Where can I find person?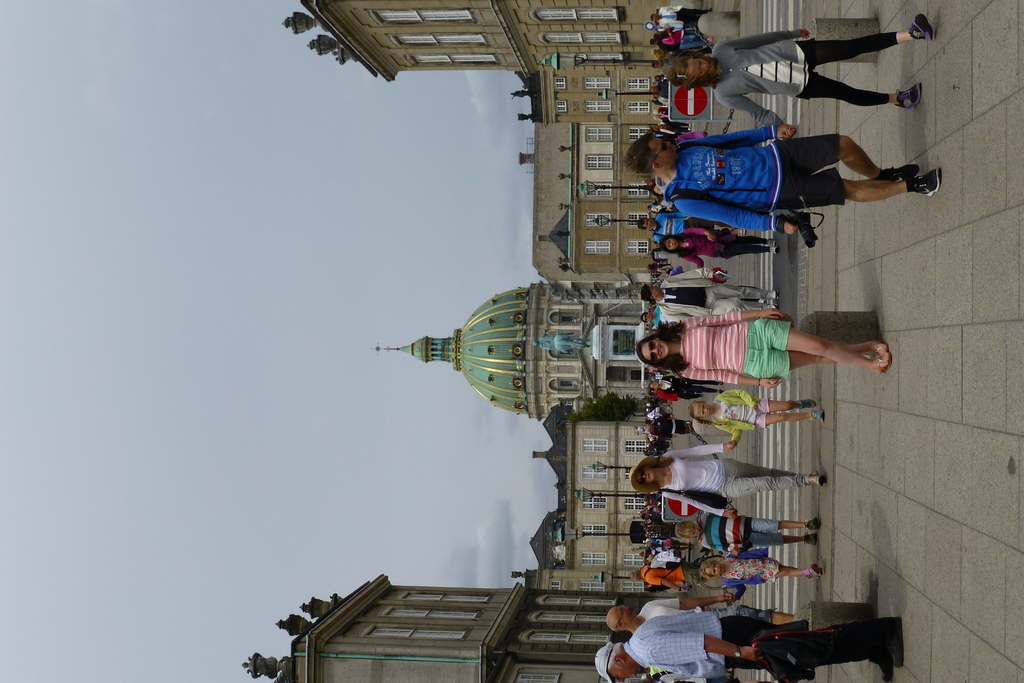
You can find it at 604,591,796,639.
